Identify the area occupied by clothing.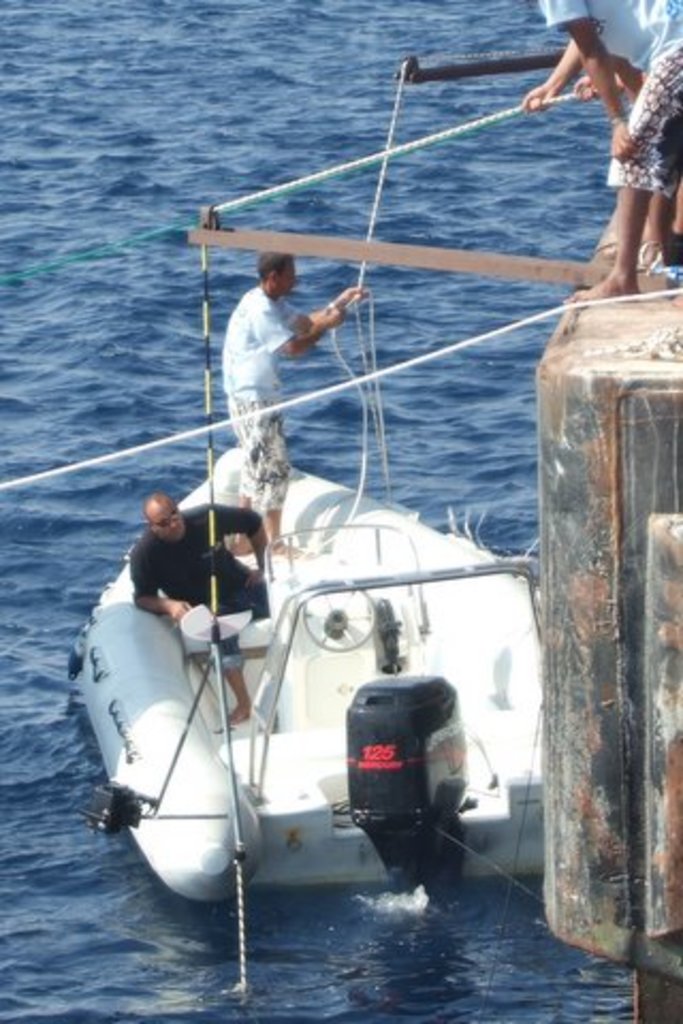
Area: 130:508:275:674.
